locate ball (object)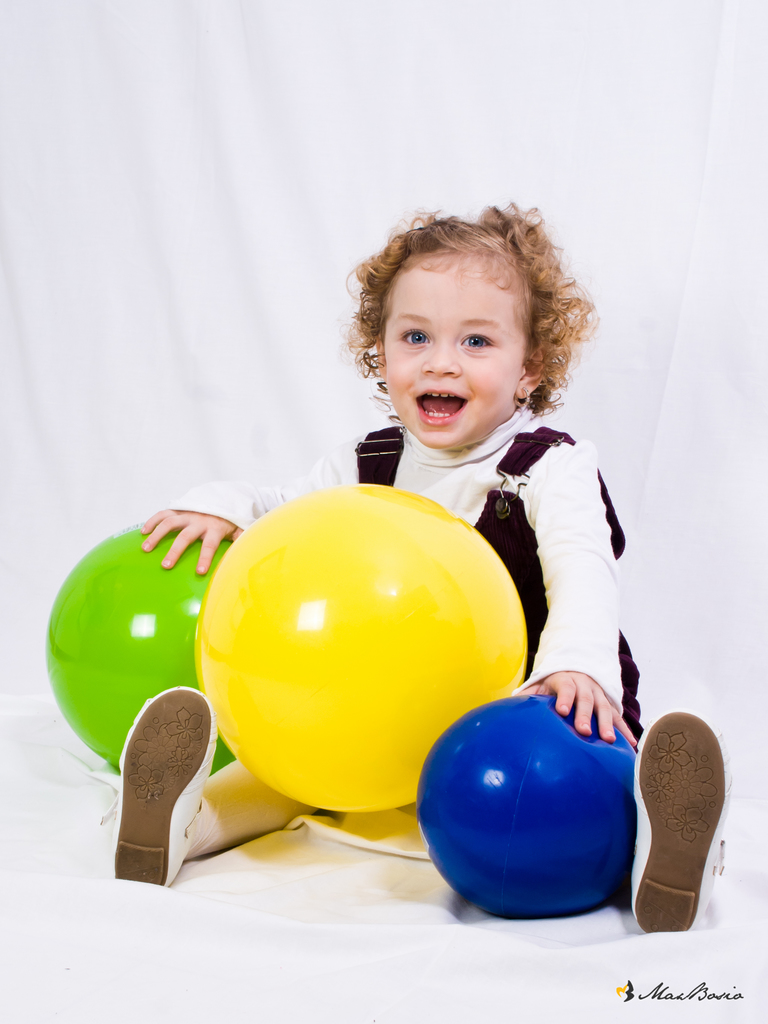
bbox(191, 484, 524, 811)
